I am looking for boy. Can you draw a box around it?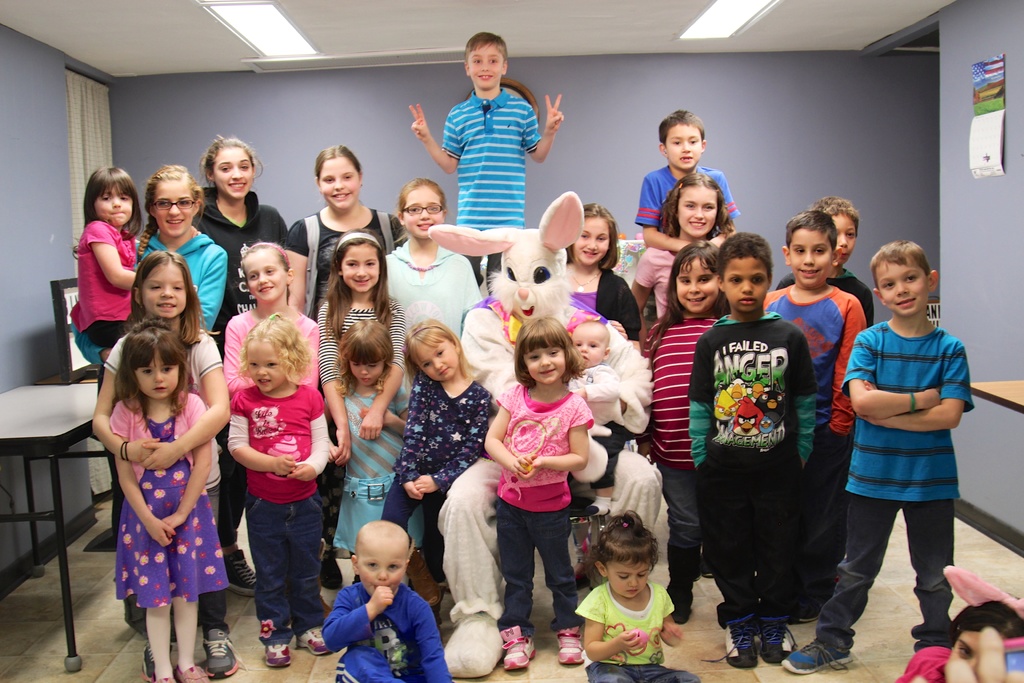
Sure, the bounding box is (left=763, top=211, right=867, bottom=621).
